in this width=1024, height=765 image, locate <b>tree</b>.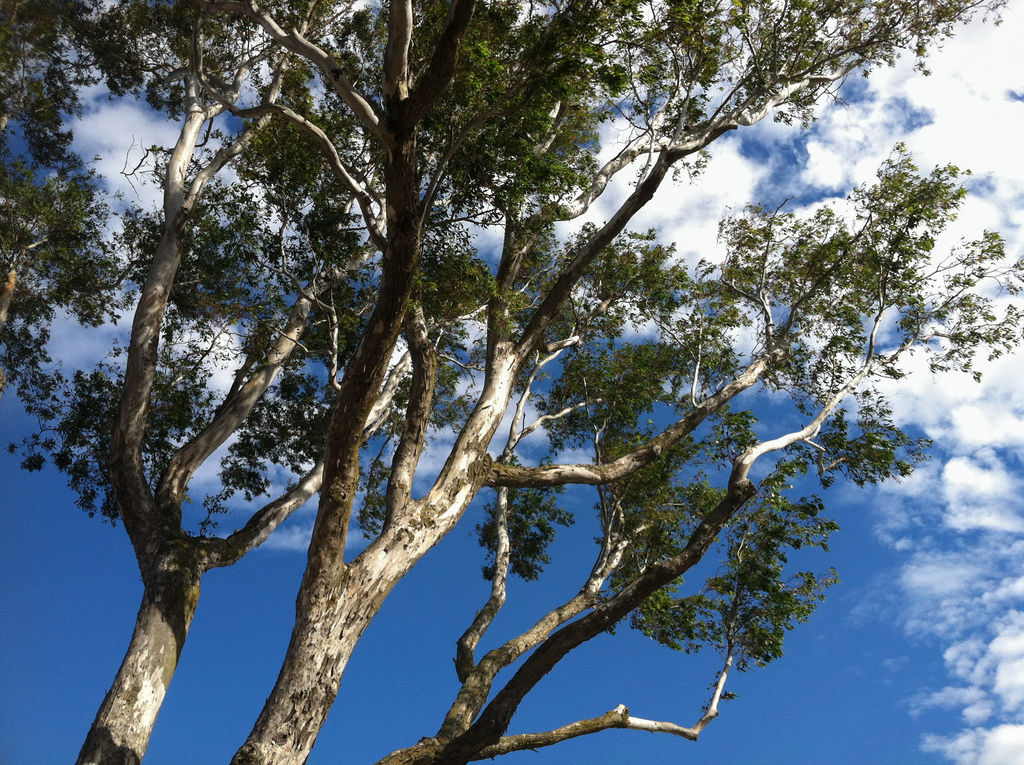
Bounding box: box=[39, 0, 948, 764].
